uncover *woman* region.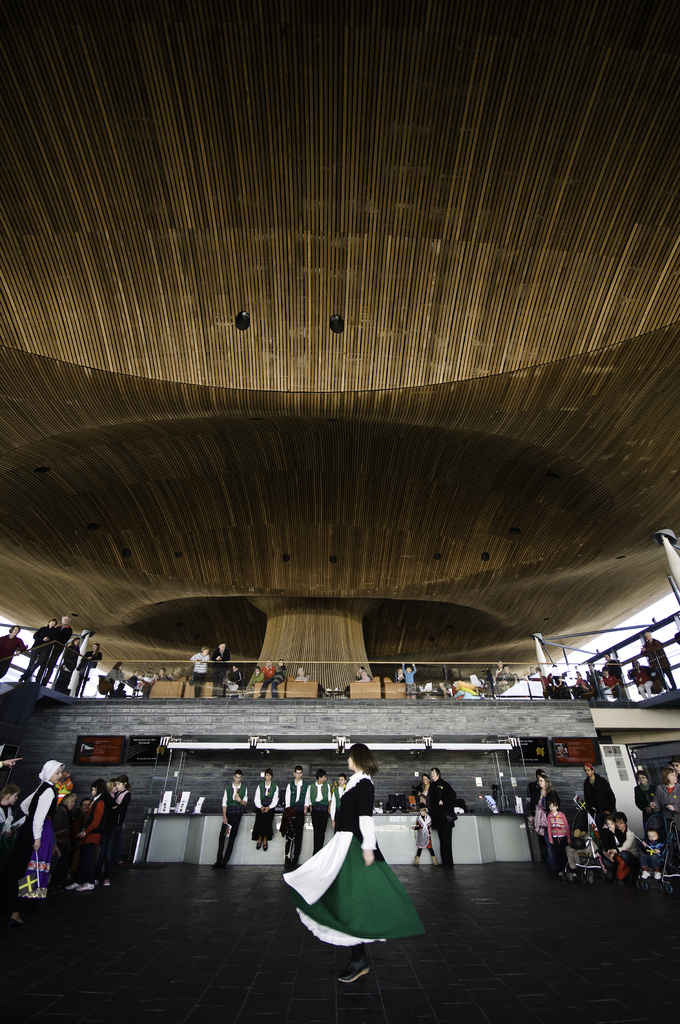
Uncovered: [0,621,26,679].
